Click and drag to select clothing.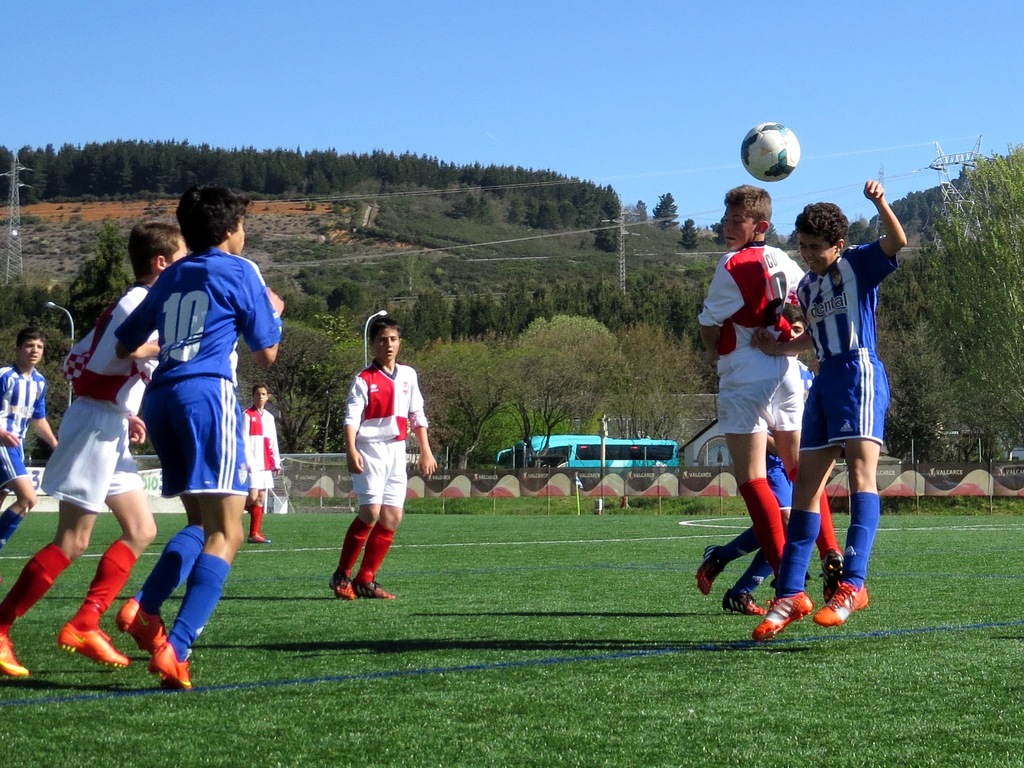
Selection: {"left": 111, "top": 249, "right": 282, "bottom": 500}.
